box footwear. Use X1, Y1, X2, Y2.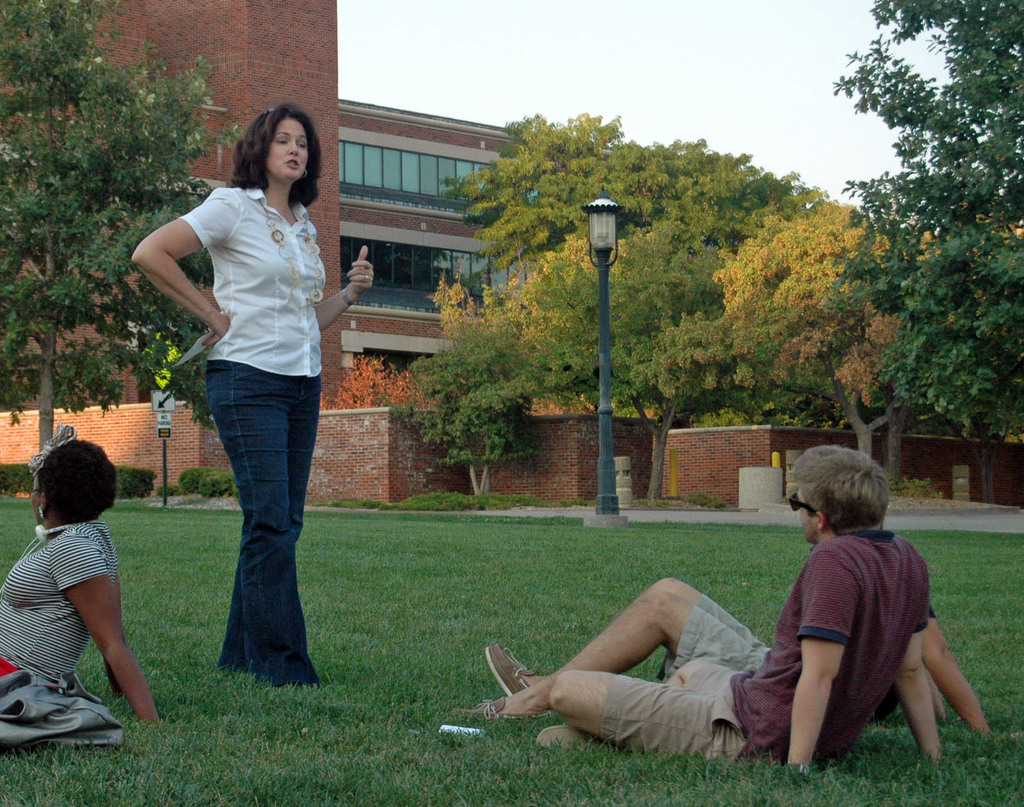
450, 697, 541, 722.
